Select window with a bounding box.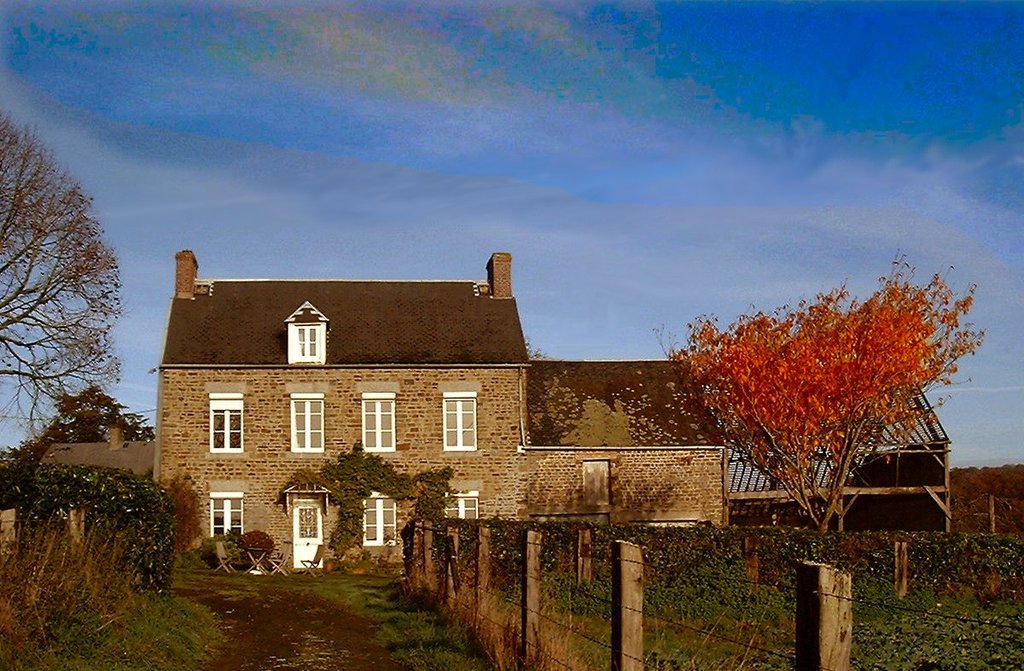
l=290, t=391, r=324, b=454.
